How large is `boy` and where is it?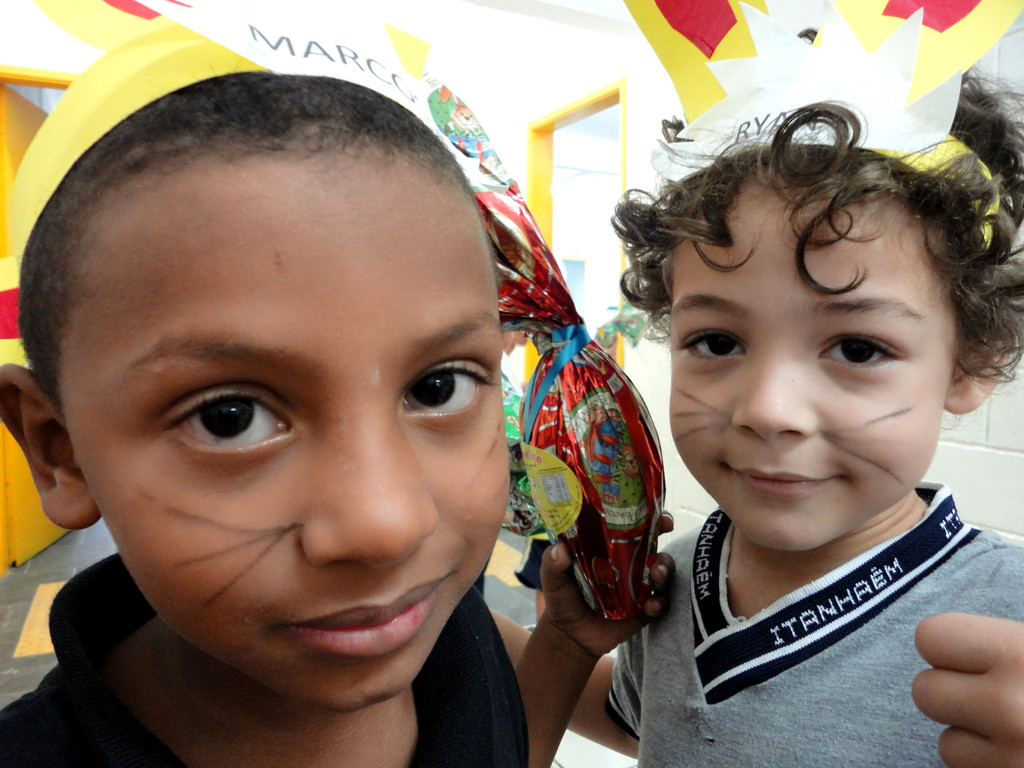
Bounding box: bbox(0, 77, 602, 767).
